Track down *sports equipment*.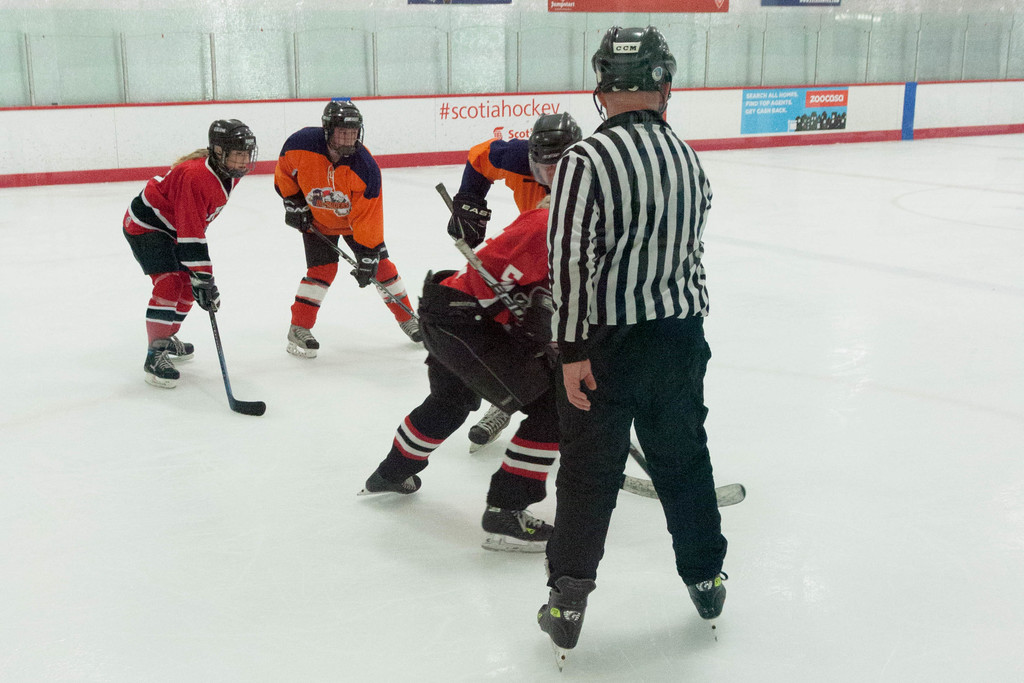
Tracked to l=353, t=243, r=383, b=291.
